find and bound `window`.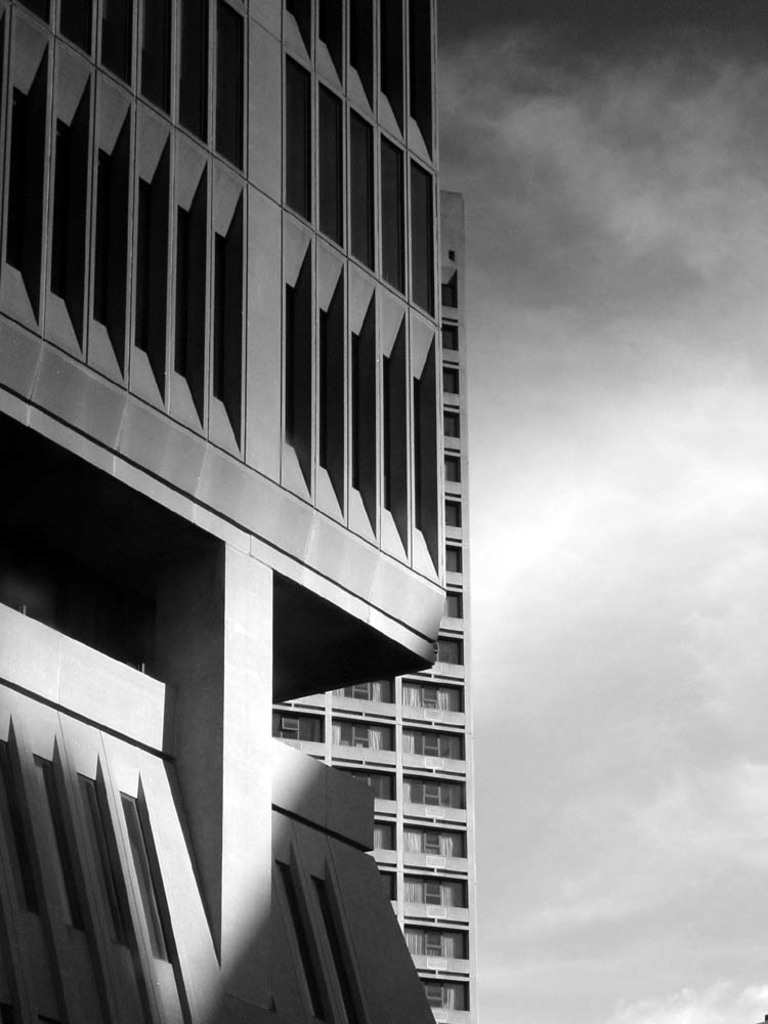
Bound: left=444, top=409, right=462, bottom=441.
